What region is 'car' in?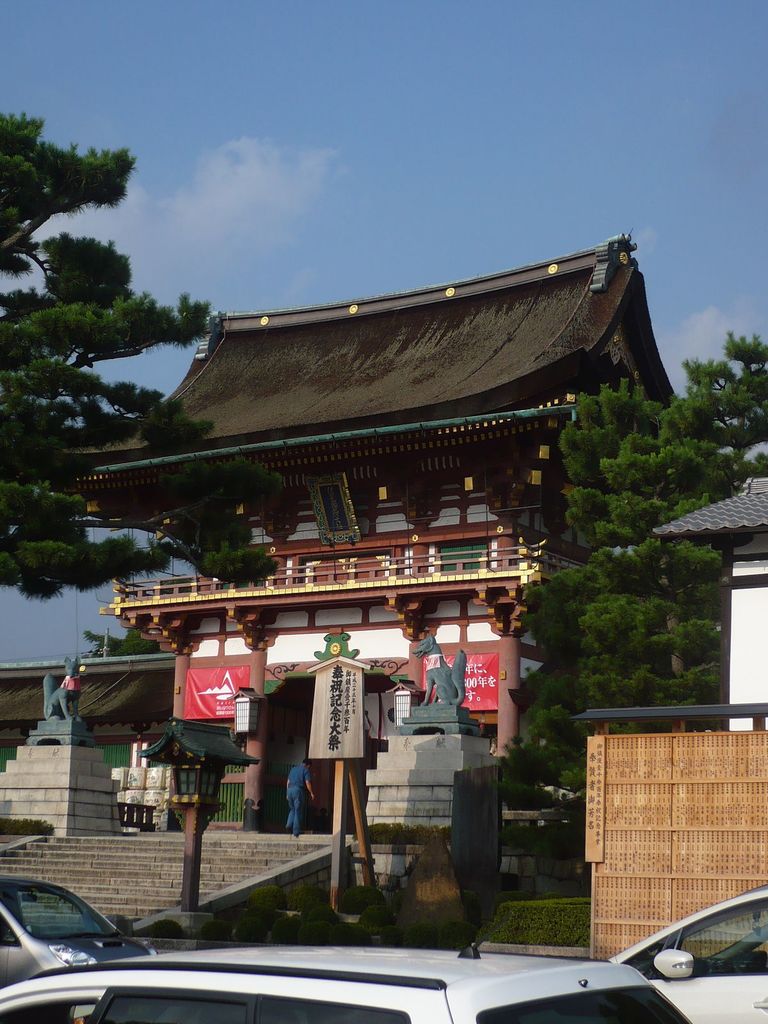
x1=2 y1=934 x2=693 y2=1021.
